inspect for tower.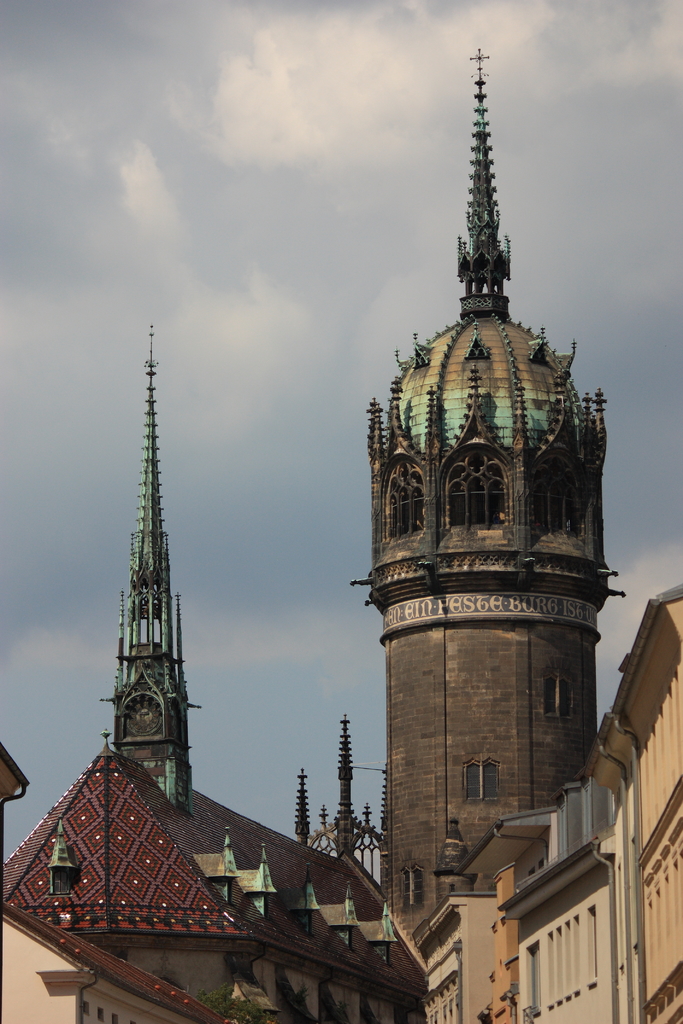
Inspection: [100, 330, 191, 801].
